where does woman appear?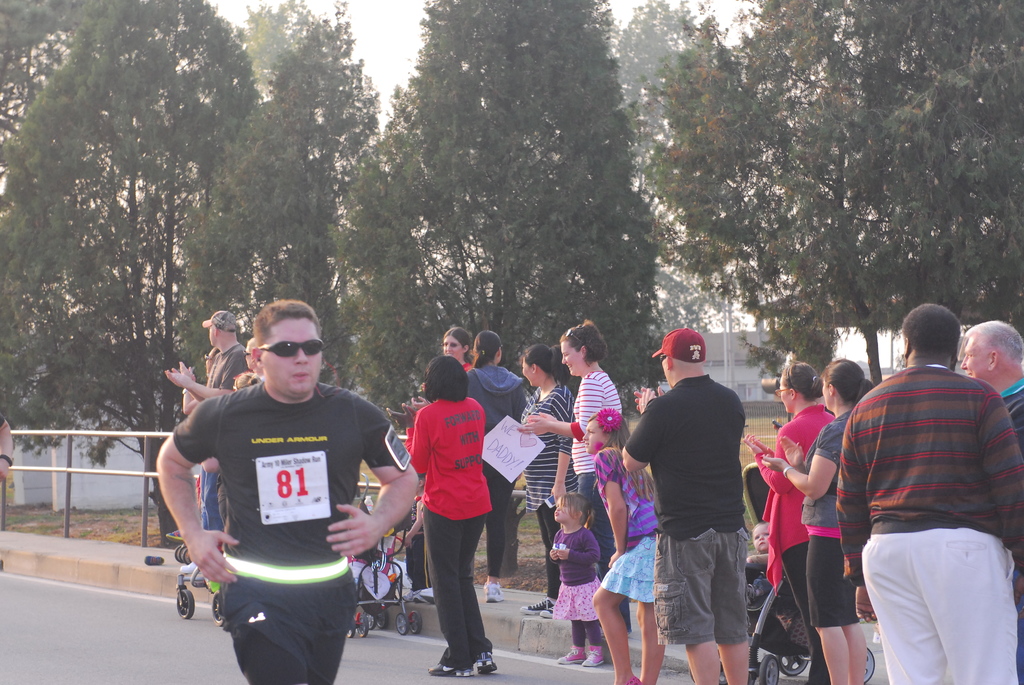
Appears at [left=420, top=326, right=475, bottom=382].
